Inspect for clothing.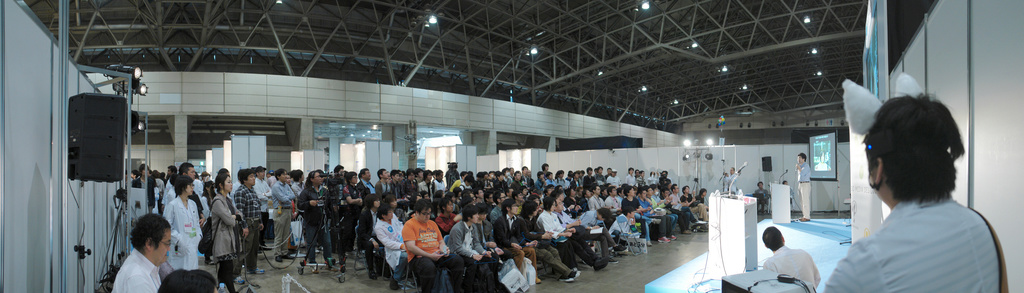
Inspection: <bbox>448, 212, 495, 262</bbox>.
